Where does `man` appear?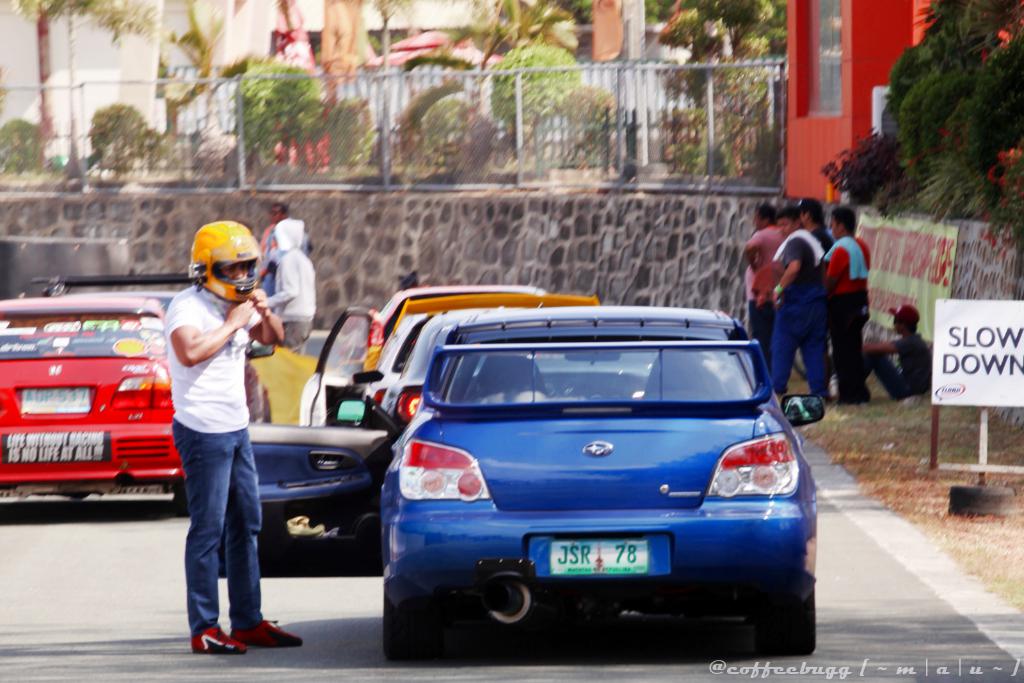
Appears at x1=740 y1=201 x2=782 y2=369.
